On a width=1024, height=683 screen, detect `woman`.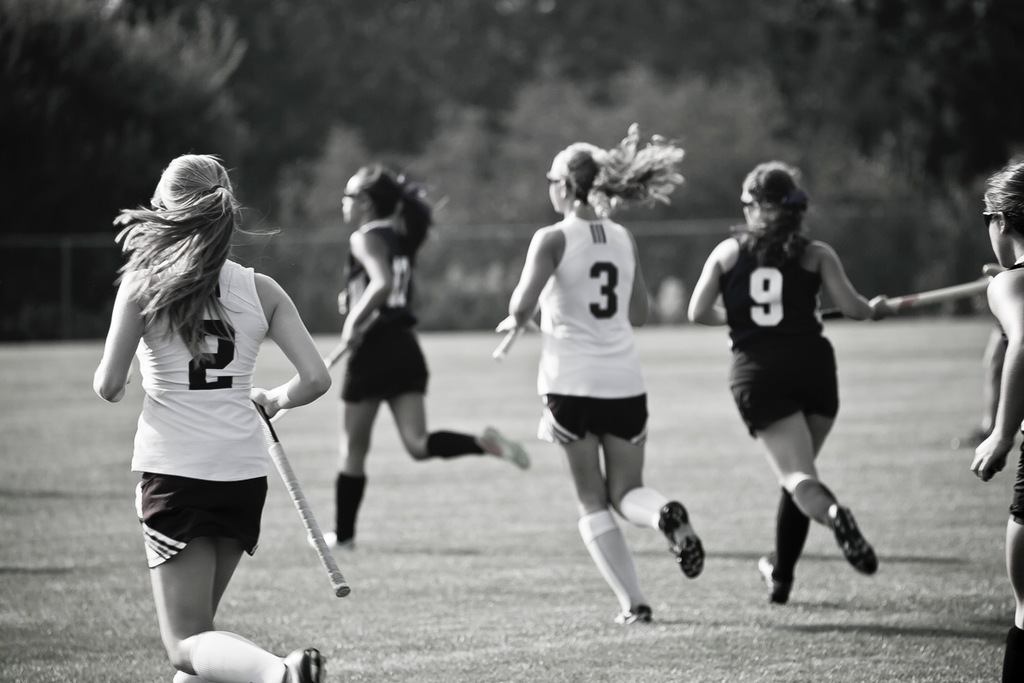
[x1=966, y1=157, x2=1023, y2=682].
